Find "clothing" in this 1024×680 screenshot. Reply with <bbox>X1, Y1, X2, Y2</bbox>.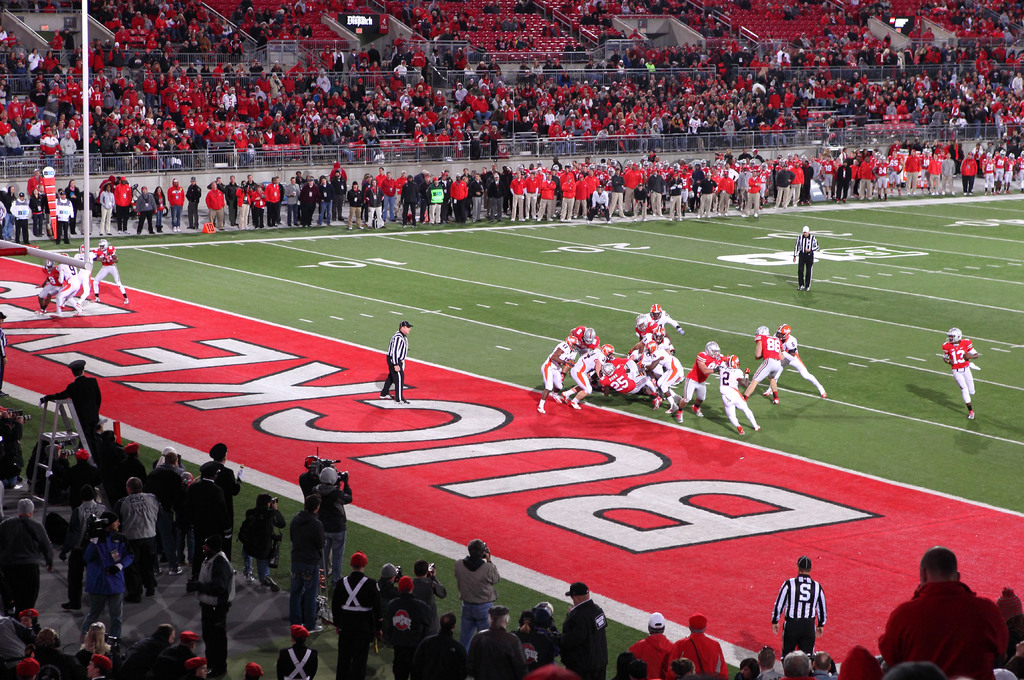
<bbox>51, 193, 73, 236</bbox>.
